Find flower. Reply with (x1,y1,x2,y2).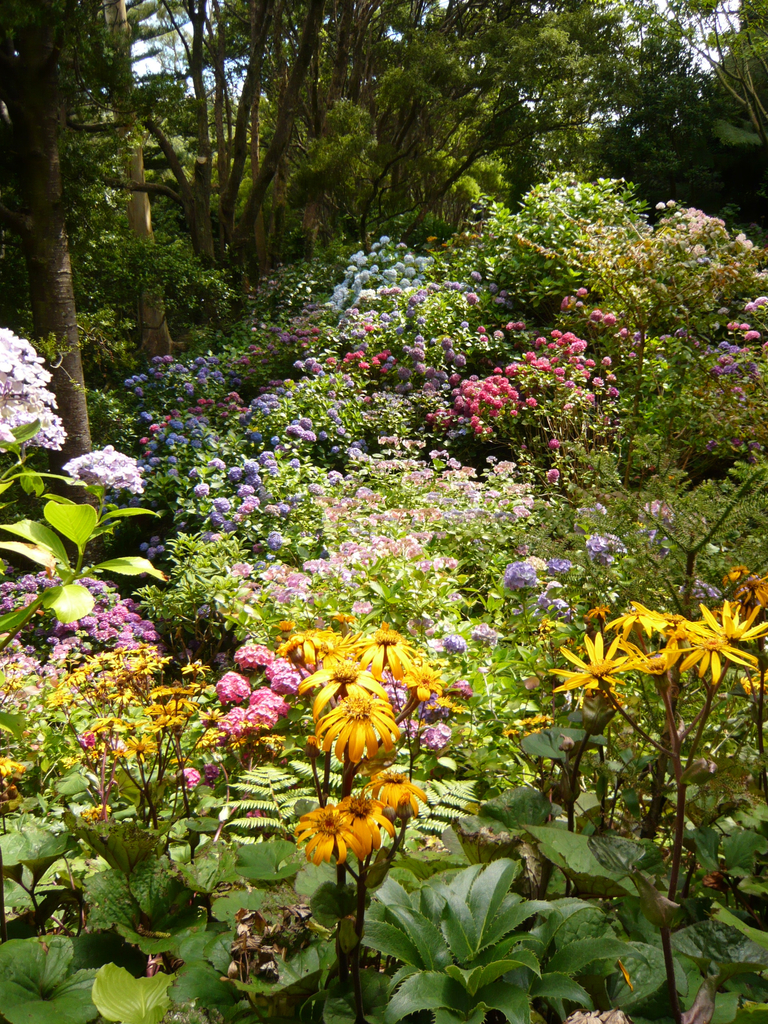
(693,598,767,648).
